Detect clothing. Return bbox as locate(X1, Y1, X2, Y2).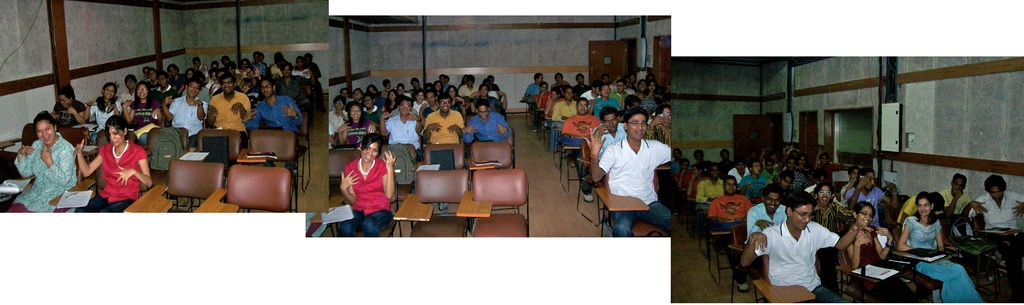
locate(3, 135, 77, 211).
